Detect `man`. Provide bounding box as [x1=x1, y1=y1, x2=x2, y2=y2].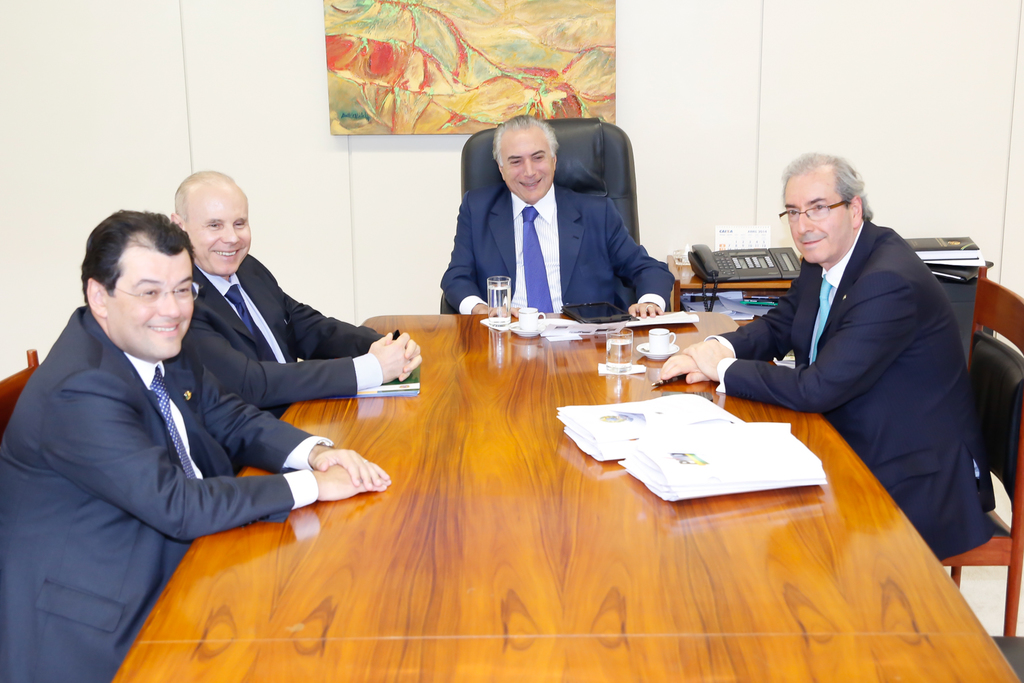
[x1=0, y1=204, x2=389, y2=682].
